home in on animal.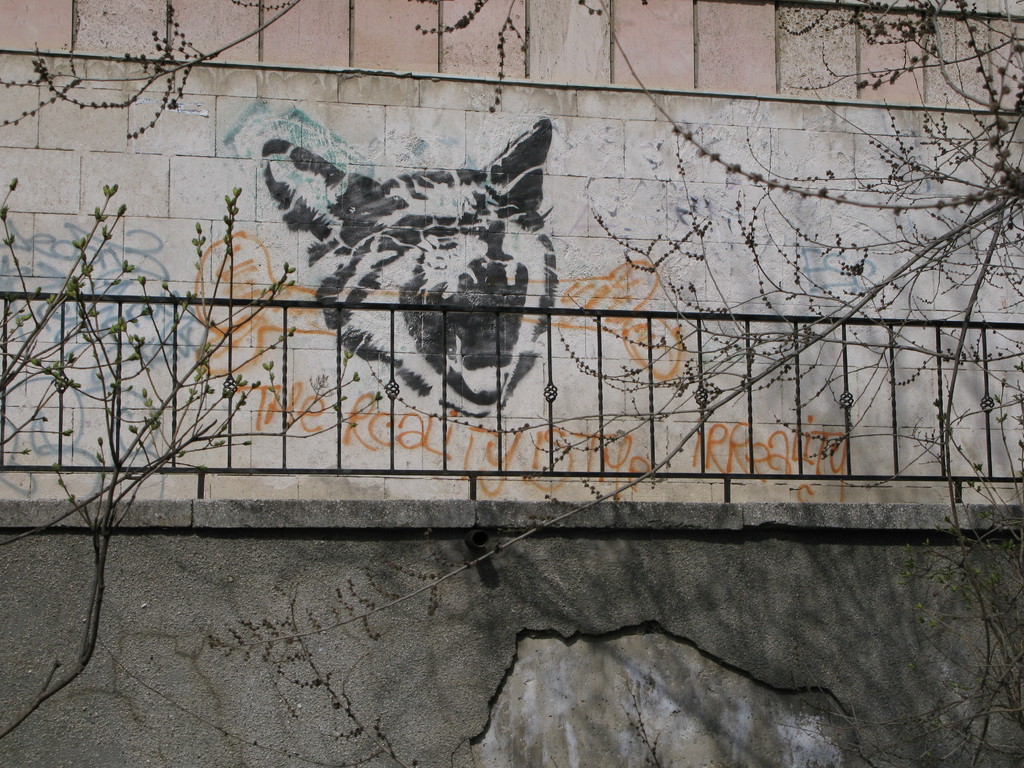
Homed in at bbox=[257, 118, 561, 415].
